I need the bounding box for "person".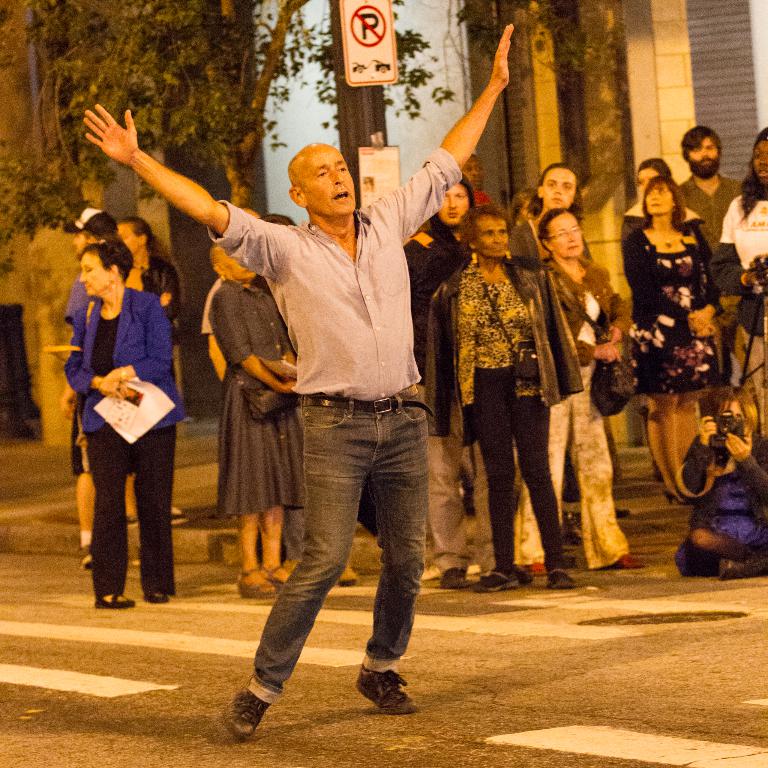
Here it is: x1=429, y1=200, x2=589, y2=595.
